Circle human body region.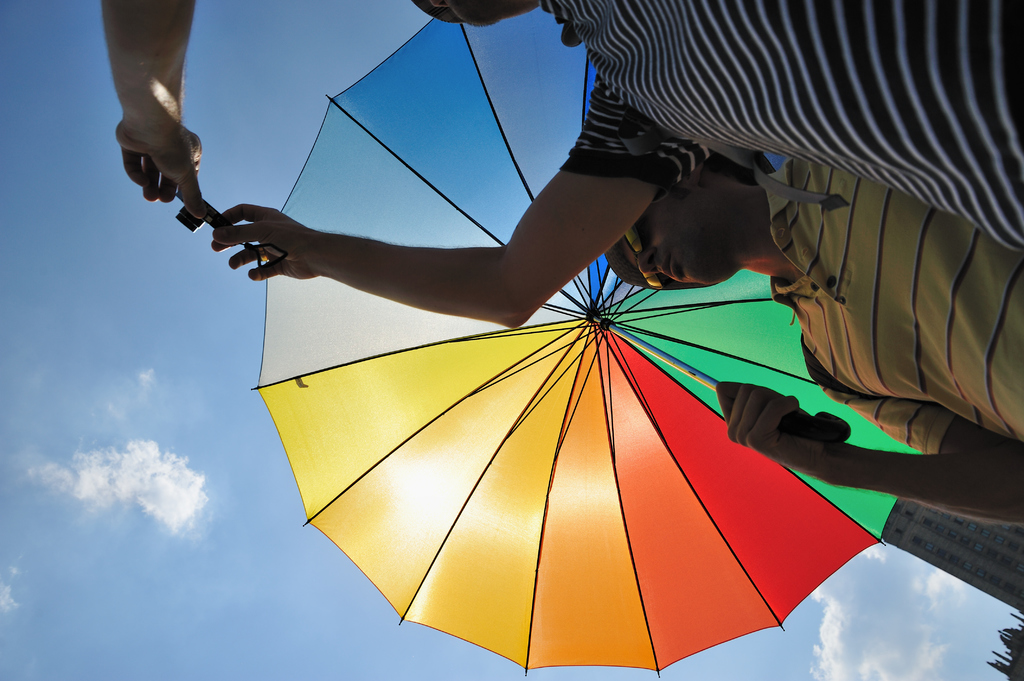
Region: crop(715, 151, 1023, 534).
